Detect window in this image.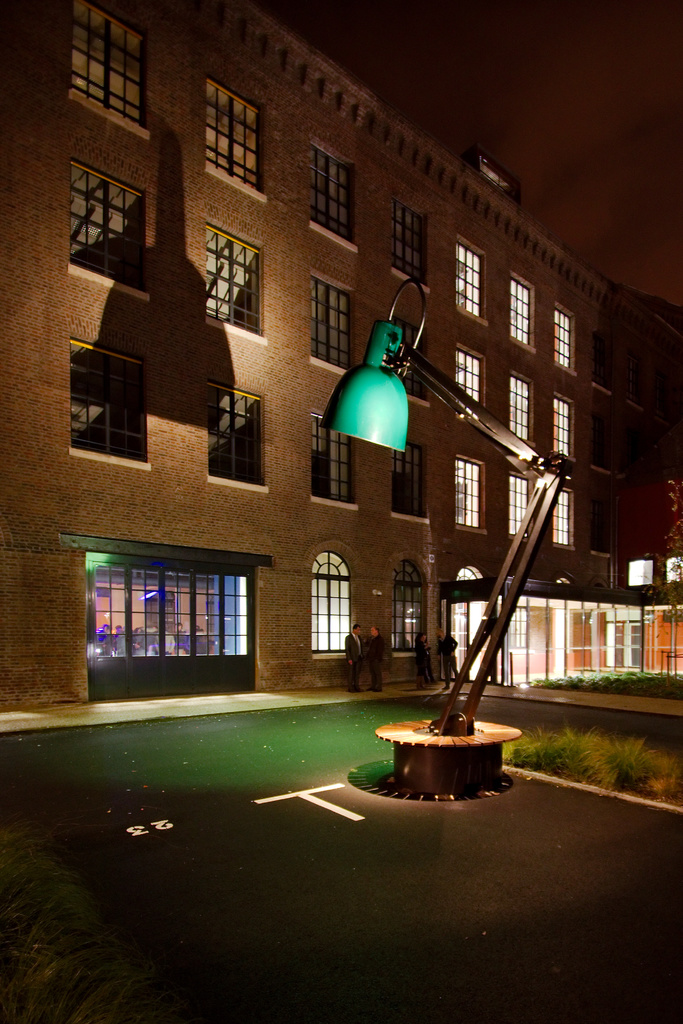
Detection: {"x1": 308, "y1": 274, "x2": 358, "y2": 369}.
